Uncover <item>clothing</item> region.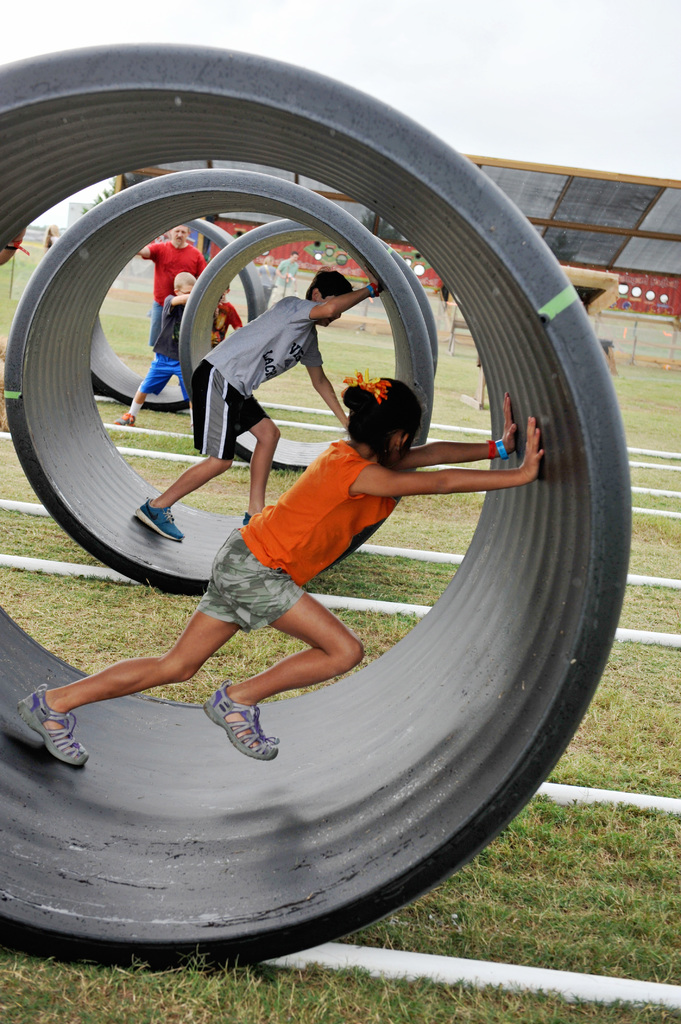
Uncovered: <bbox>150, 250, 208, 330</bbox>.
